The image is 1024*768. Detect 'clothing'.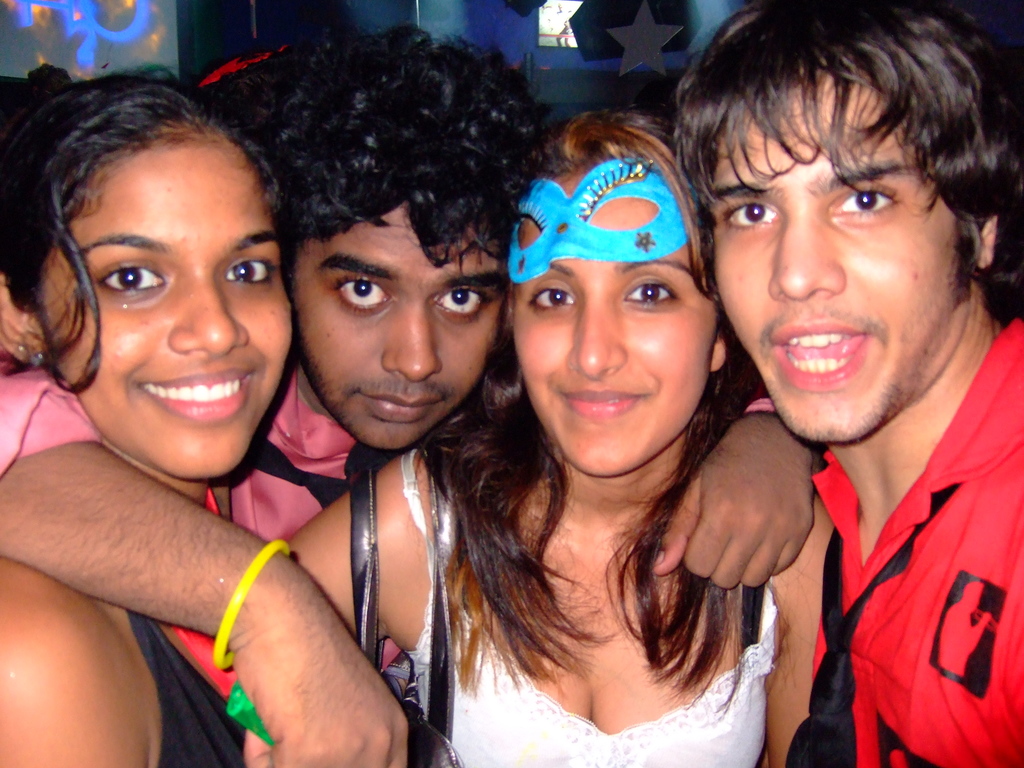
Detection: {"x1": 742, "y1": 324, "x2": 1023, "y2": 767}.
